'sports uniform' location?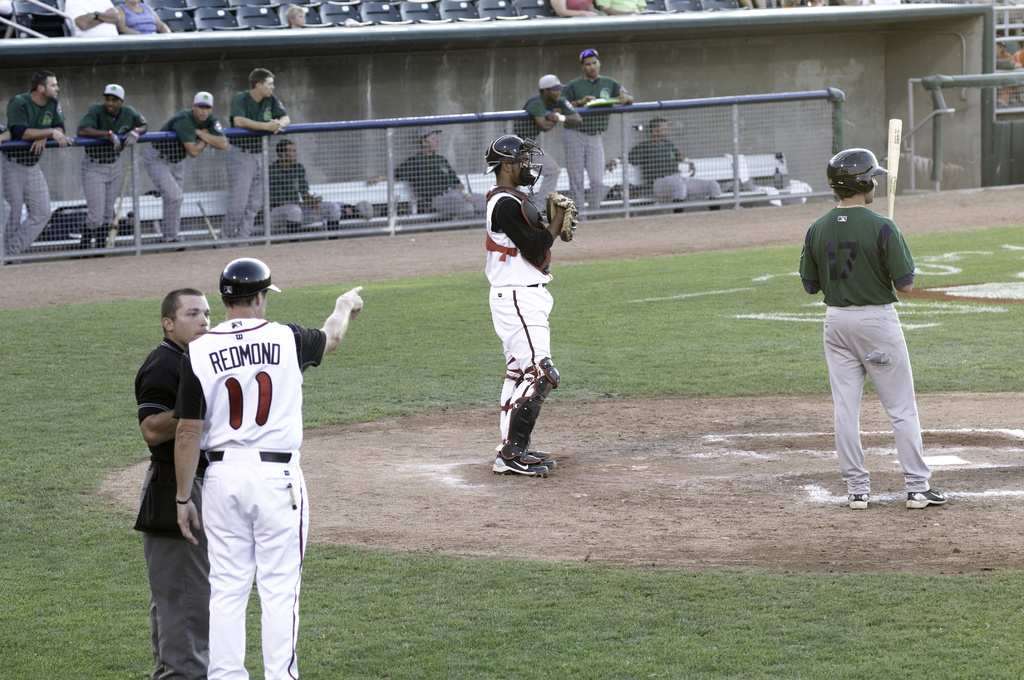
[634, 138, 721, 205]
